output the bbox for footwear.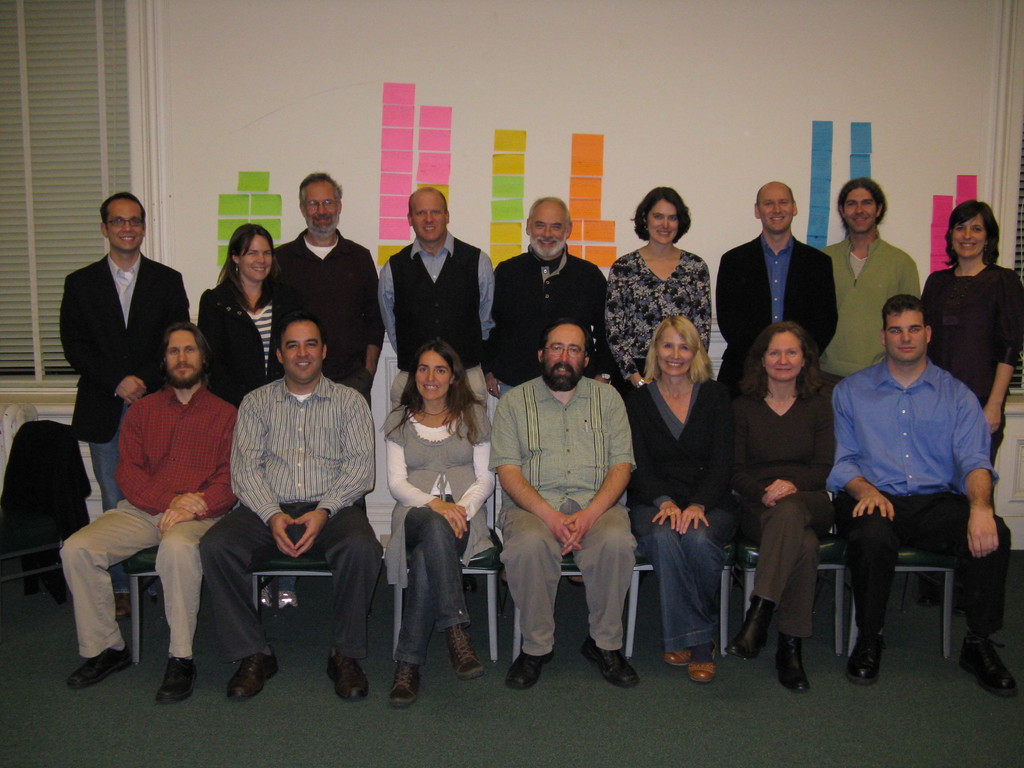
bbox=(916, 575, 940, 609).
